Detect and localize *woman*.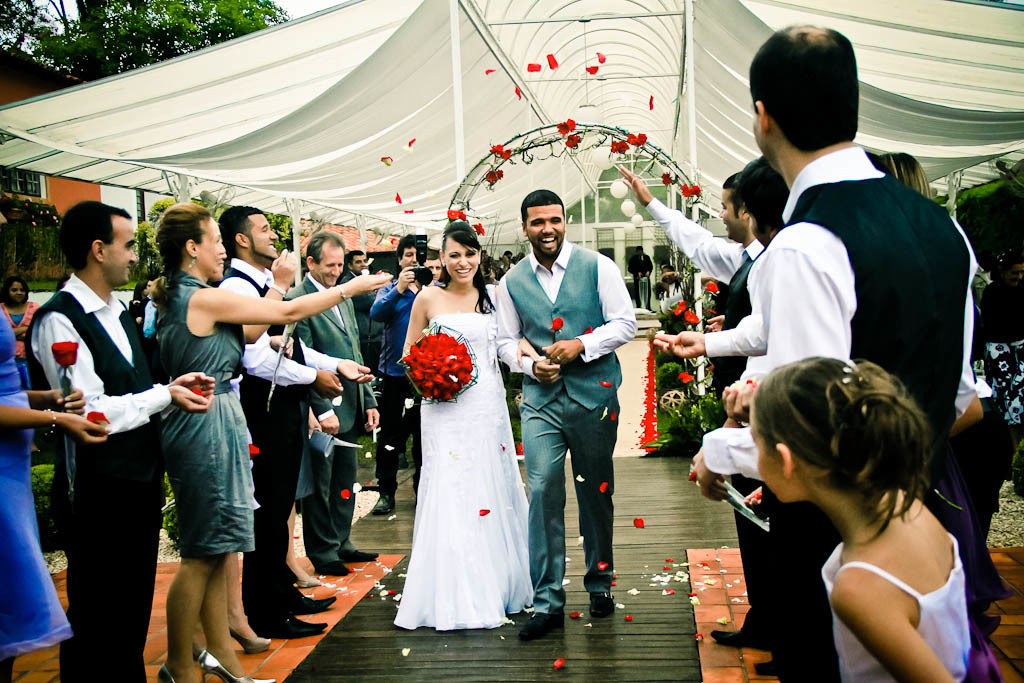
Localized at box=[0, 304, 105, 682].
